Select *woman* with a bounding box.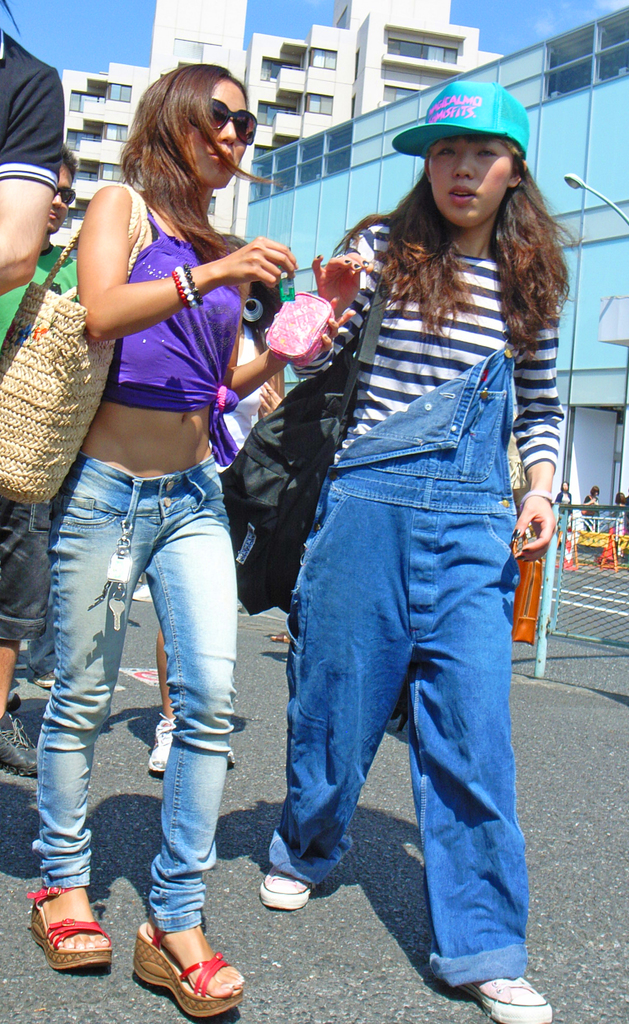
[x1=238, y1=91, x2=559, y2=997].
